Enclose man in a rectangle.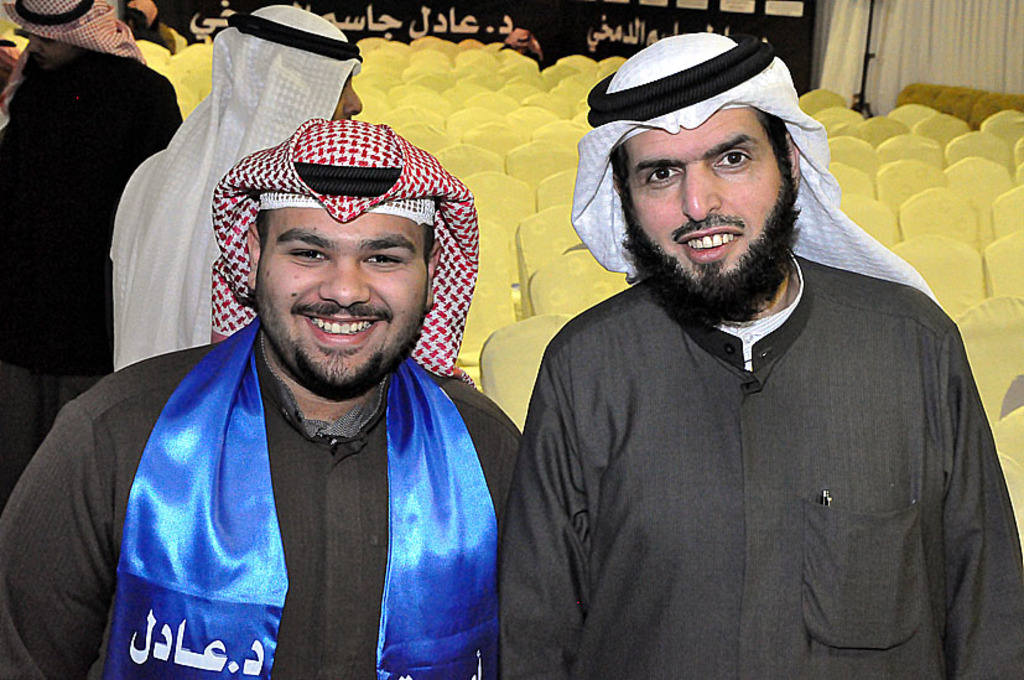
(0, 113, 526, 679).
